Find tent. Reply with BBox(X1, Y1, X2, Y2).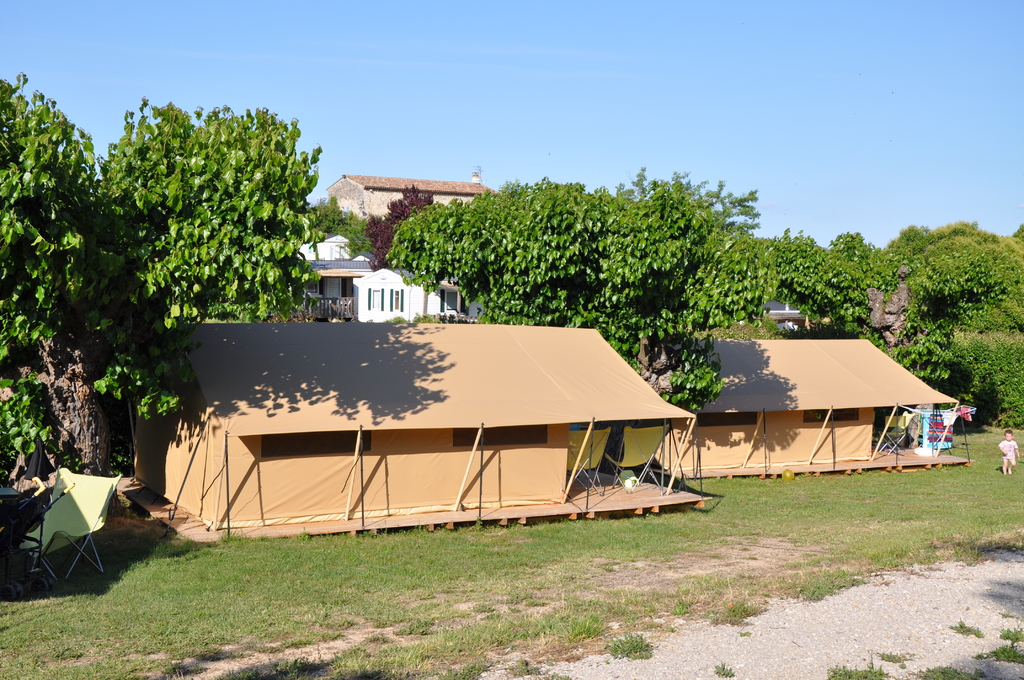
BBox(643, 334, 974, 468).
